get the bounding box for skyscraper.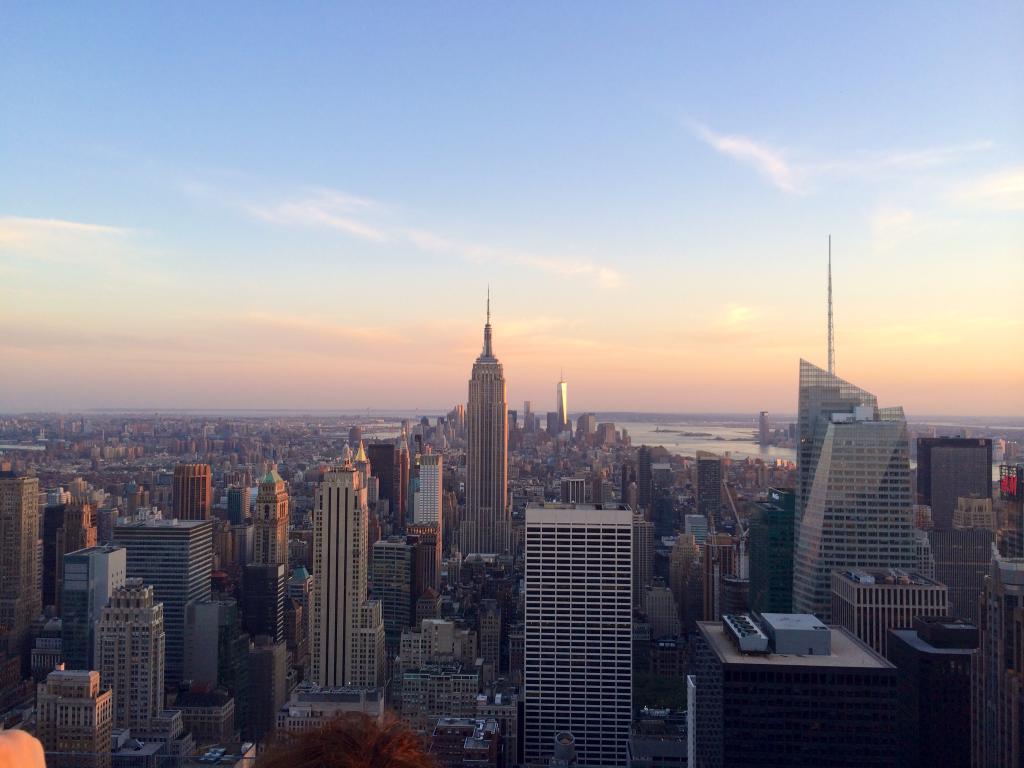
(460, 287, 514, 561).
